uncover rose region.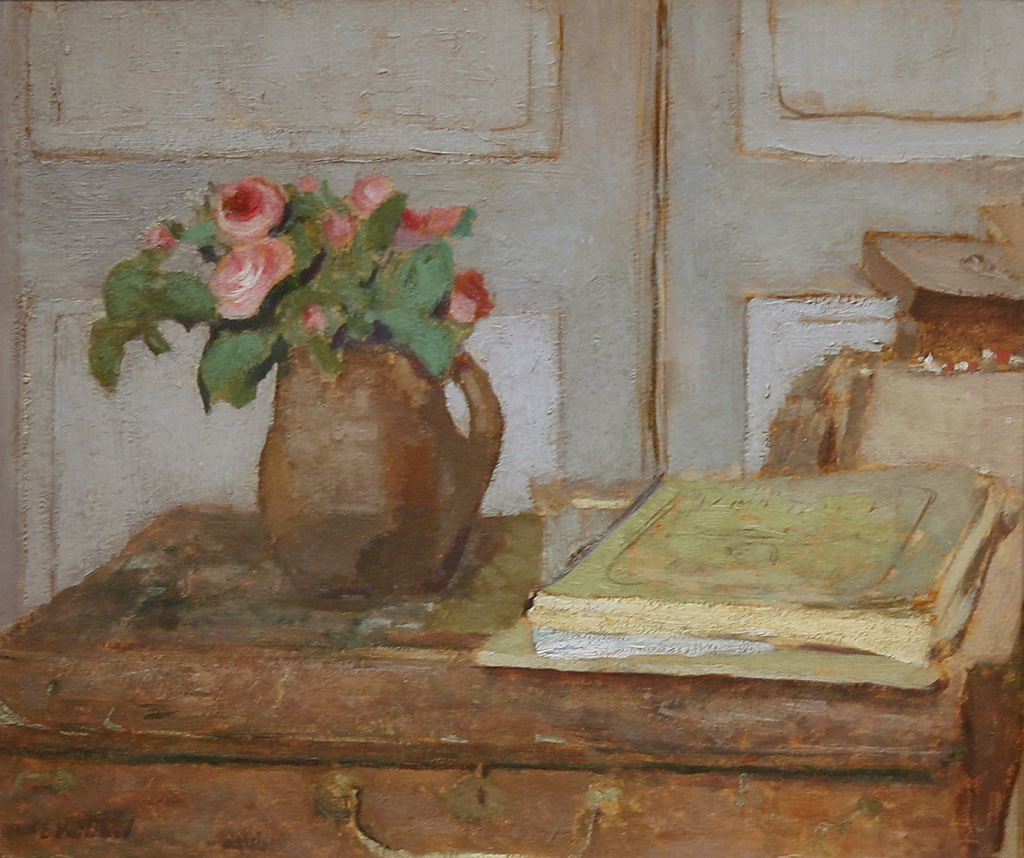
Uncovered: box(323, 205, 356, 246).
